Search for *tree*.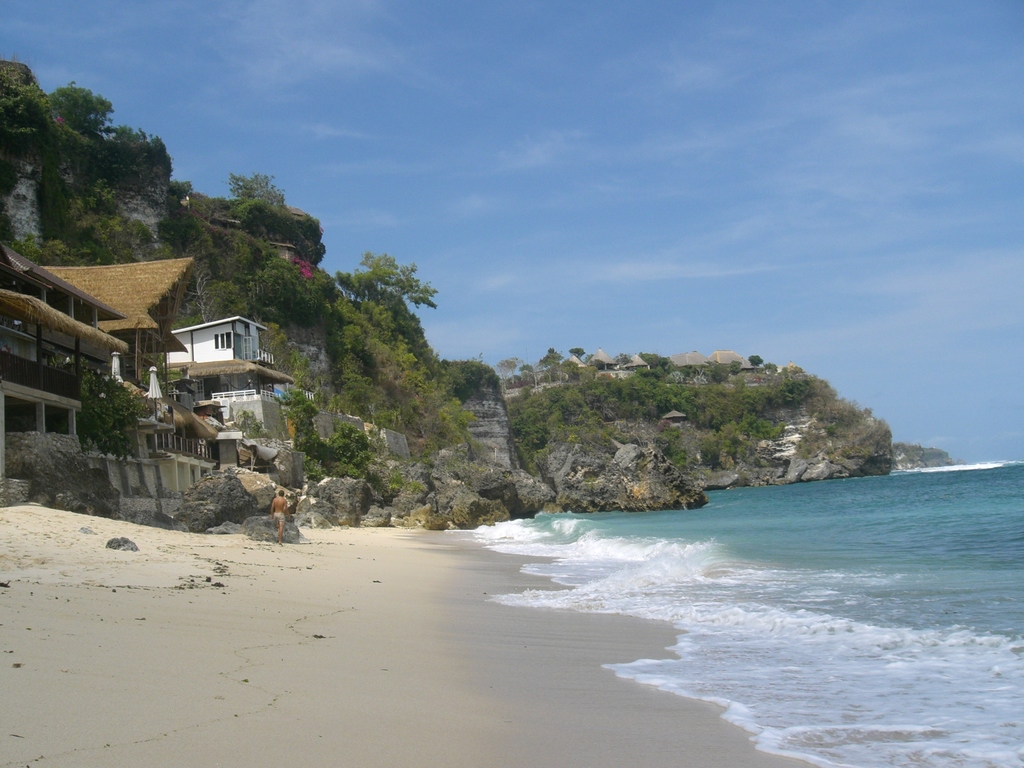
Found at l=232, t=407, r=271, b=470.
